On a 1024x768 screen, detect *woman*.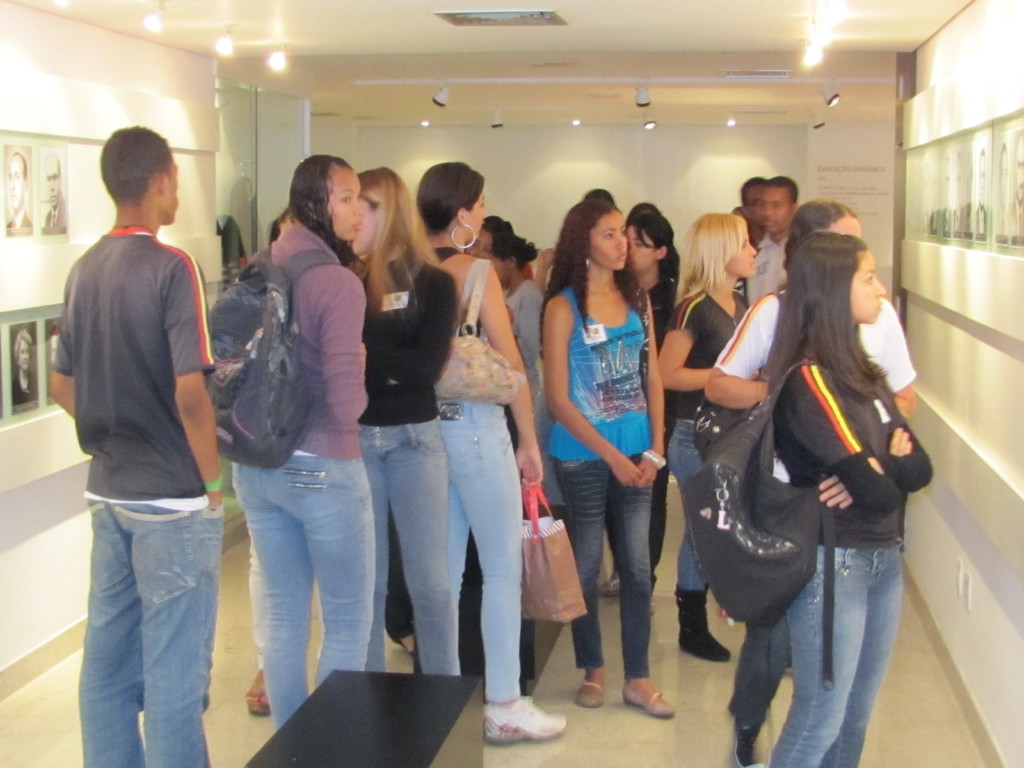
763 236 938 767.
